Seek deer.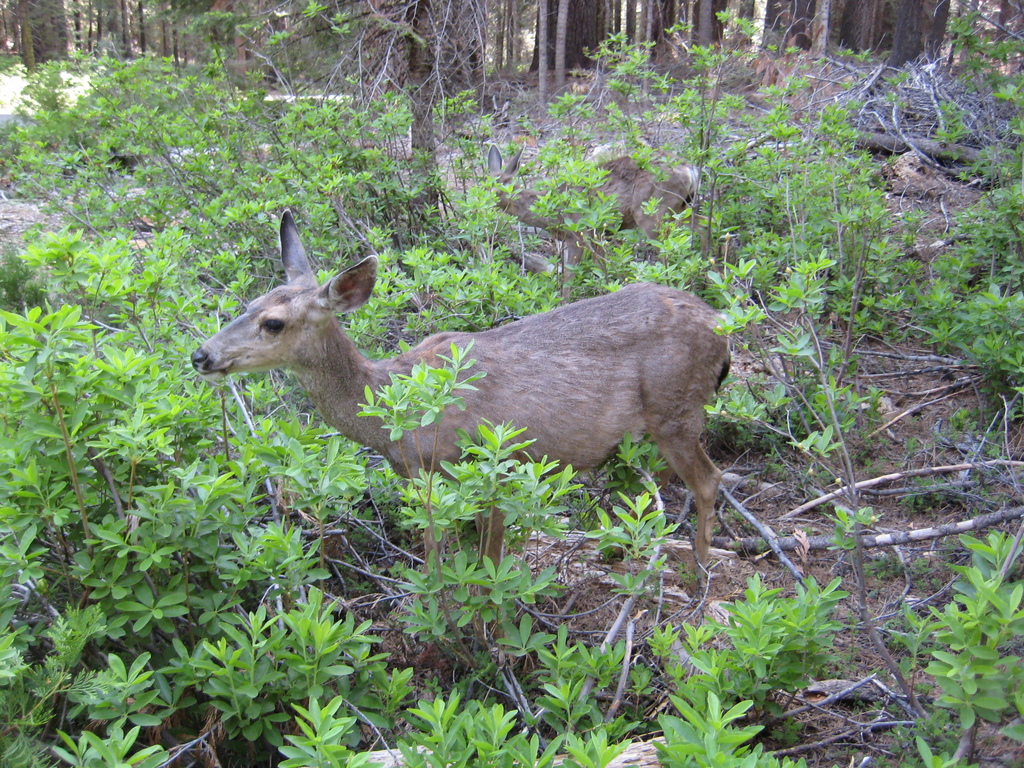
(x1=188, y1=208, x2=732, y2=576).
